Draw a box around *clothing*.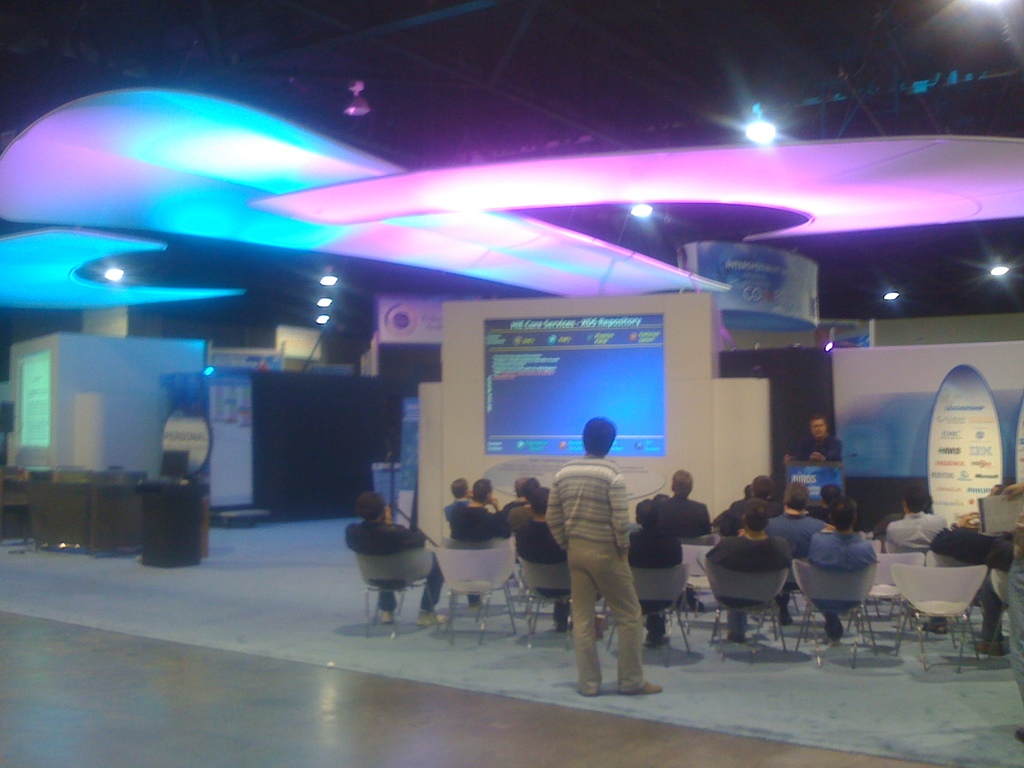
[x1=883, y1=515, x2=947, y2=549].
